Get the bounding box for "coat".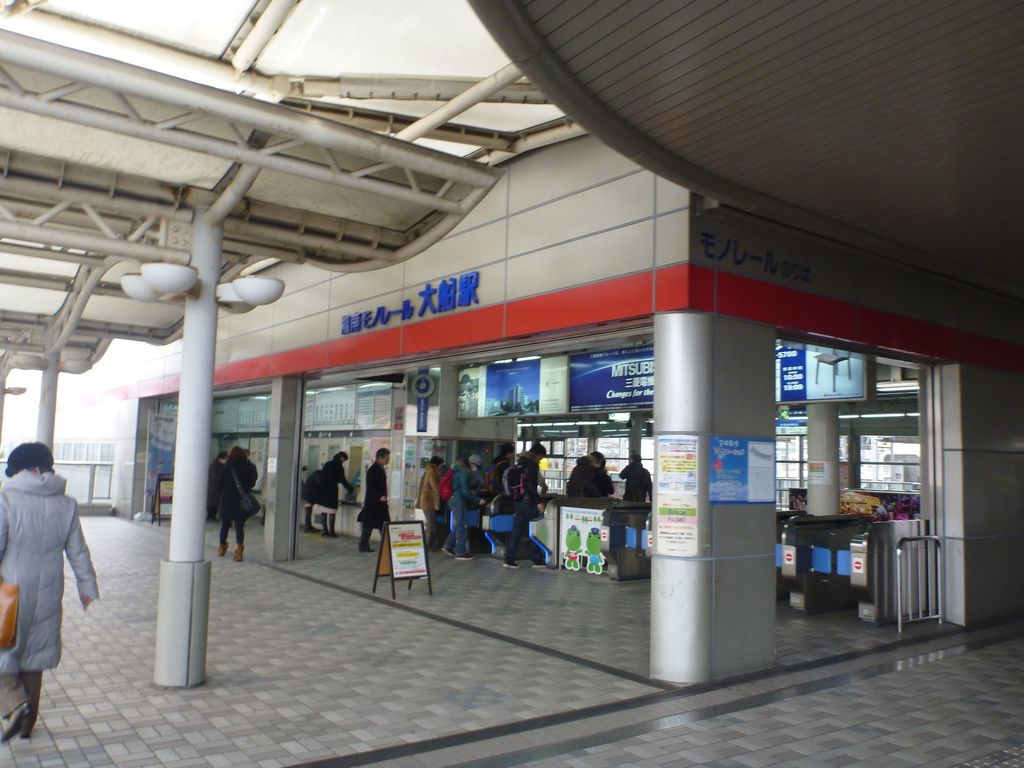
[left=416, top=461, right=441, bottom=506].
